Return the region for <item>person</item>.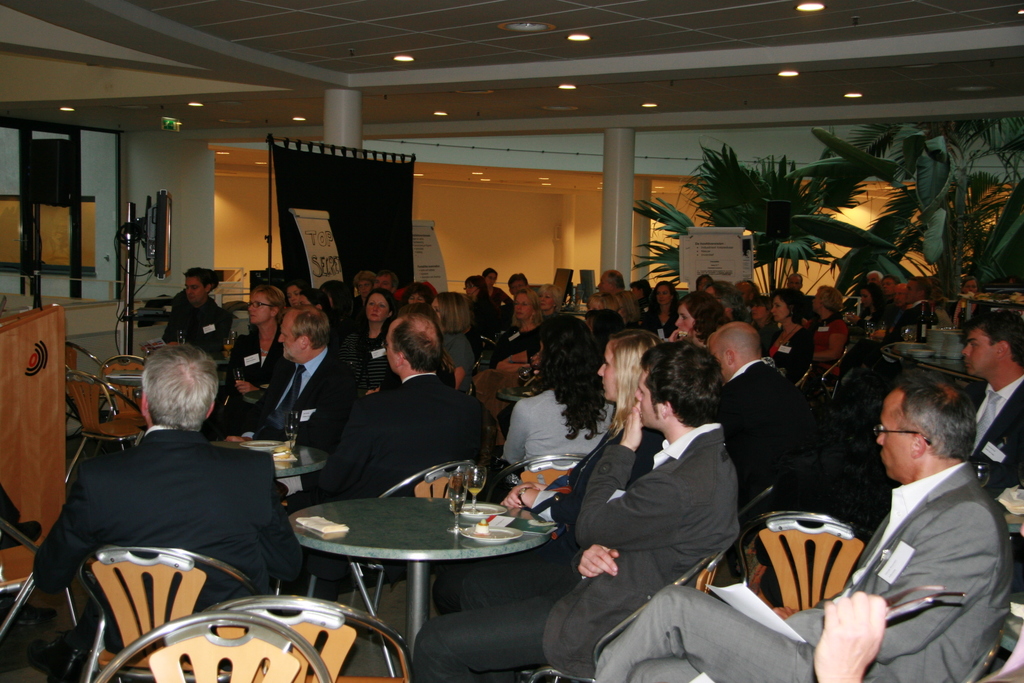
select_region(163, 265, 221, 360).
